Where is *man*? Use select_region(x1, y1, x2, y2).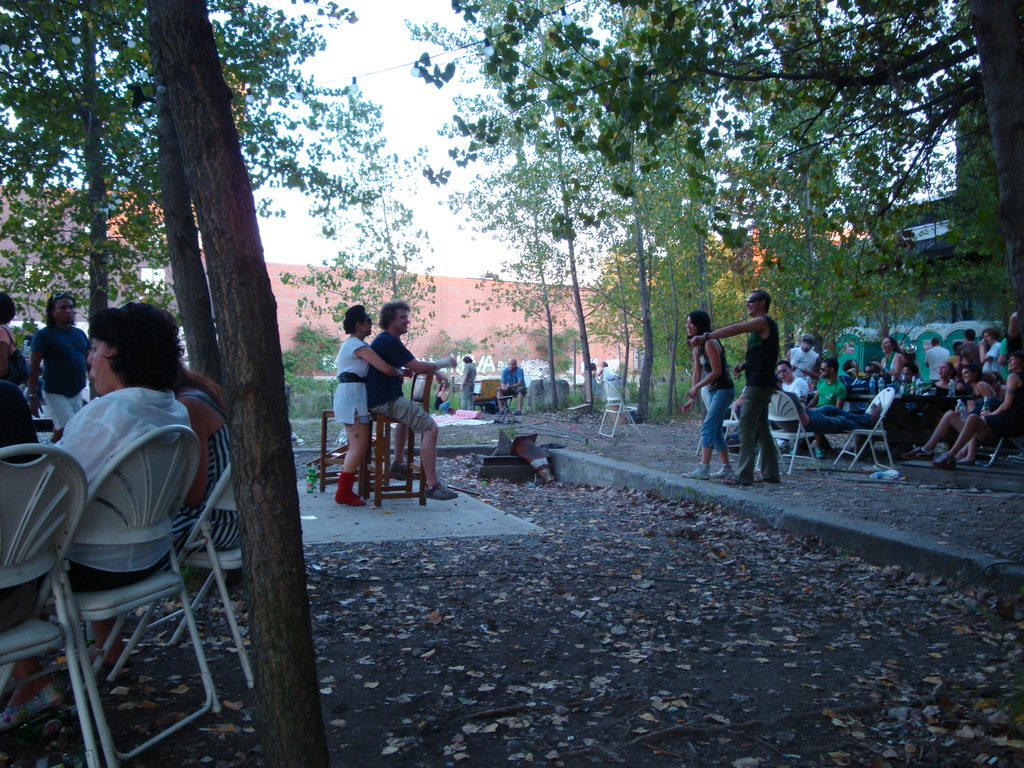
select_region(22, 285, 97, 436).
